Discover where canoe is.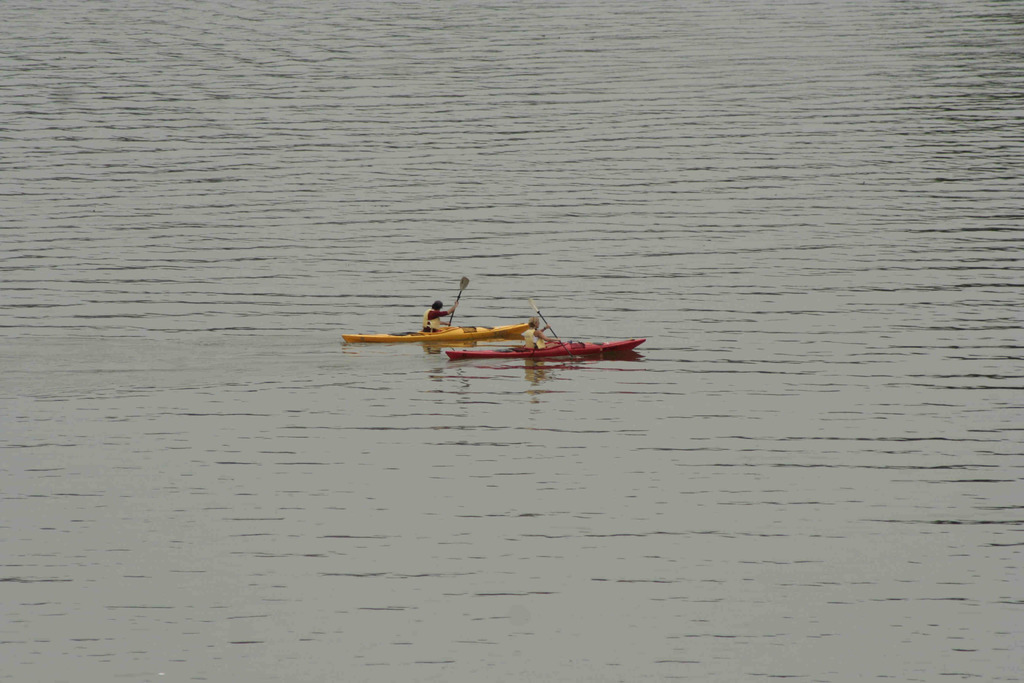
Discovered at (443, 336, 646, 360).
